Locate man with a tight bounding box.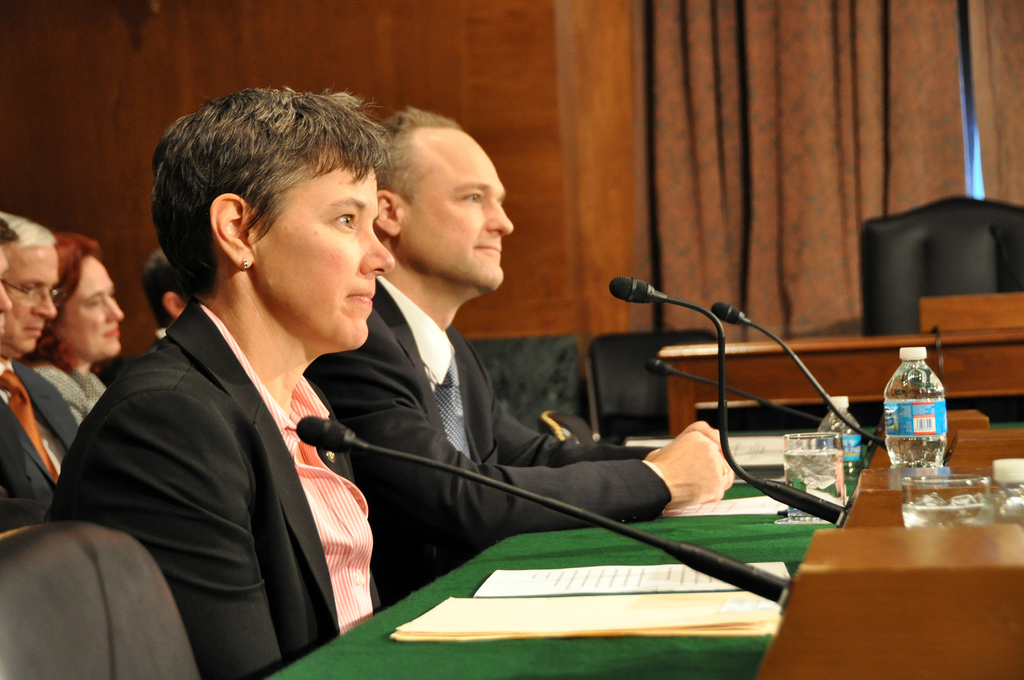
locate(0, 220, 50, 546).
